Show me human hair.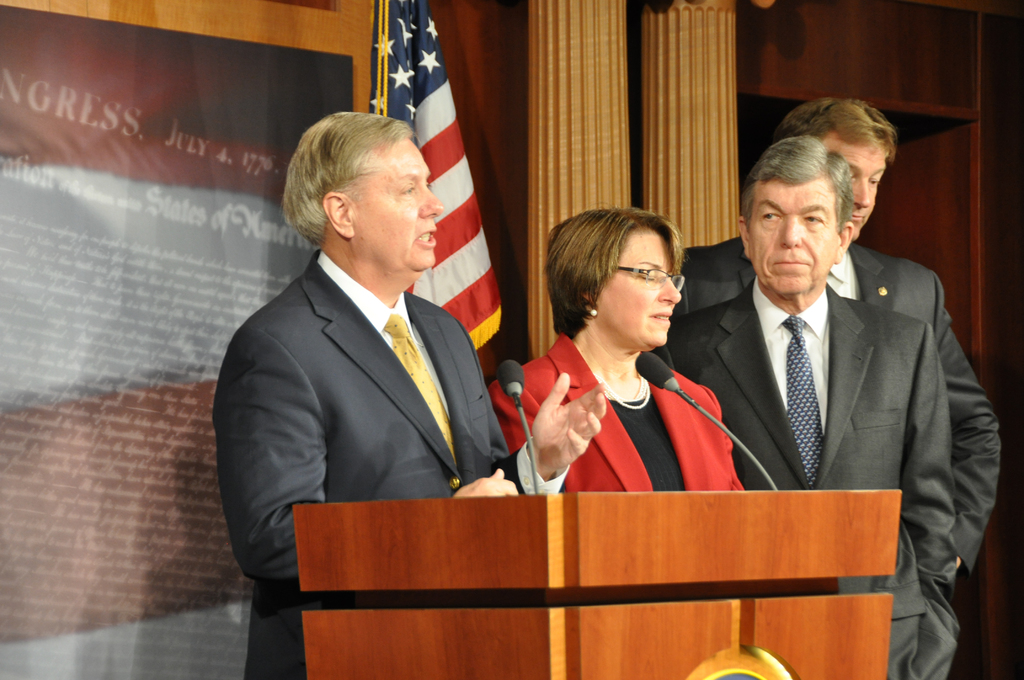
human hair is here: select_region(772, 95, 898, 160).
